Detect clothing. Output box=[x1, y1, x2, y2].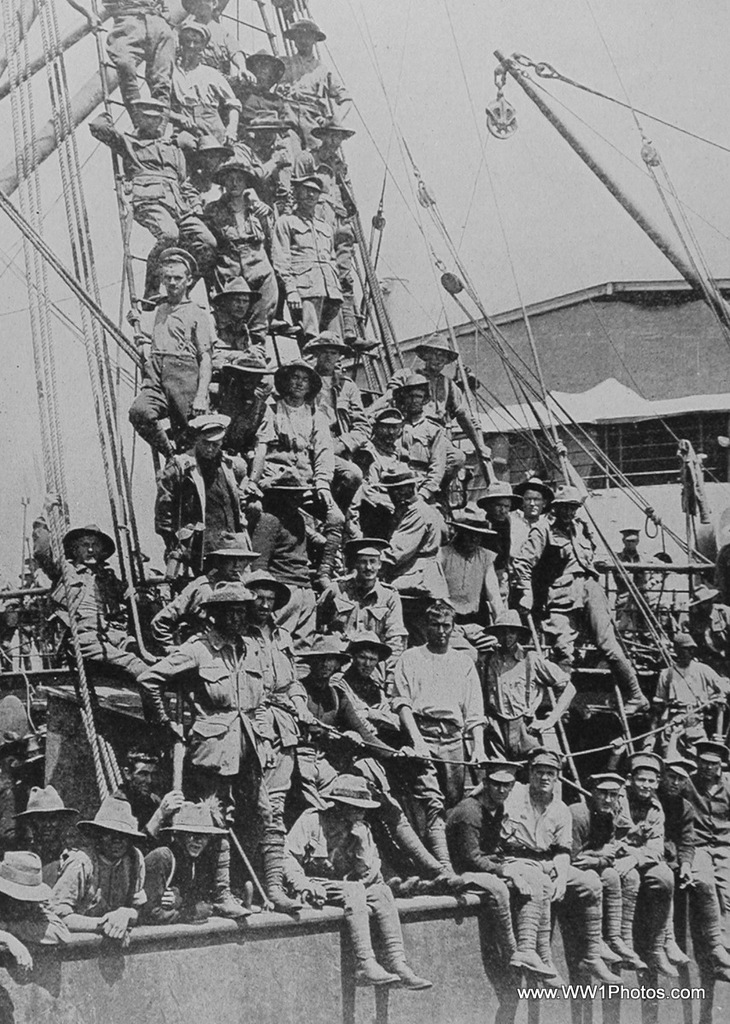
box=[201, 193, 295, 348].
